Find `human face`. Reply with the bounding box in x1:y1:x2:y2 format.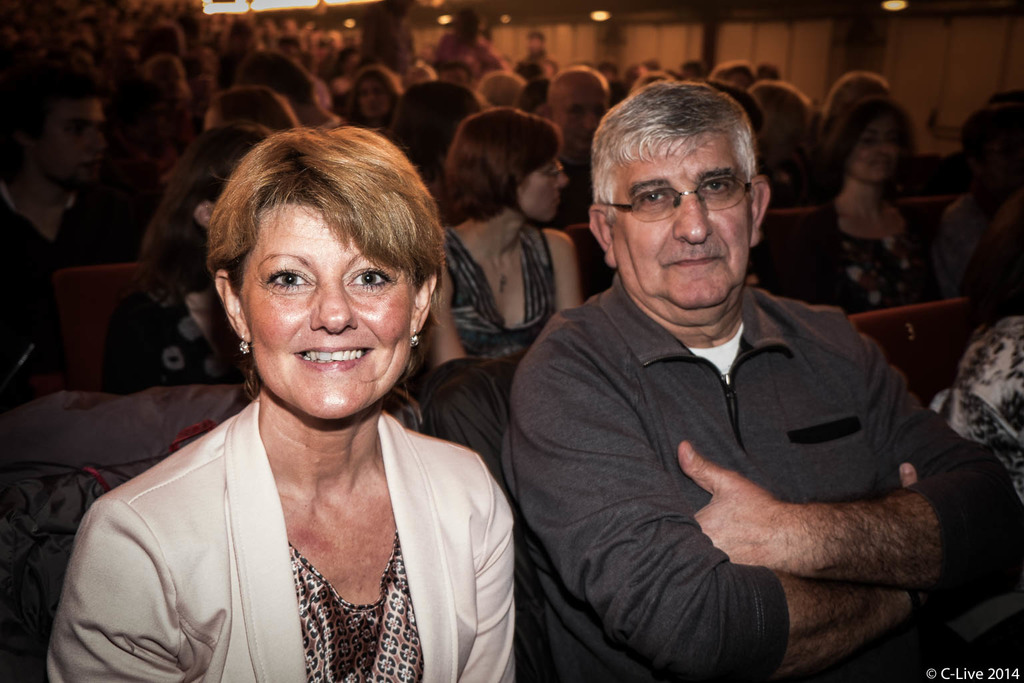
562:74:609:151.
